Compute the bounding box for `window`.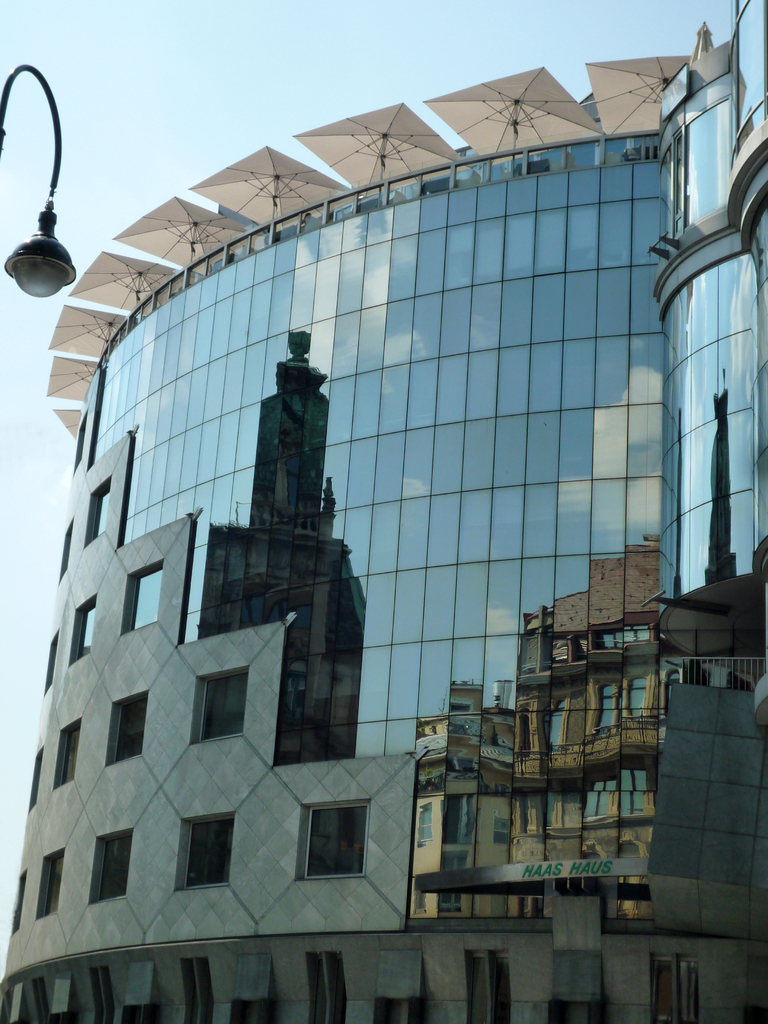
[177, 805, 229, 893].
